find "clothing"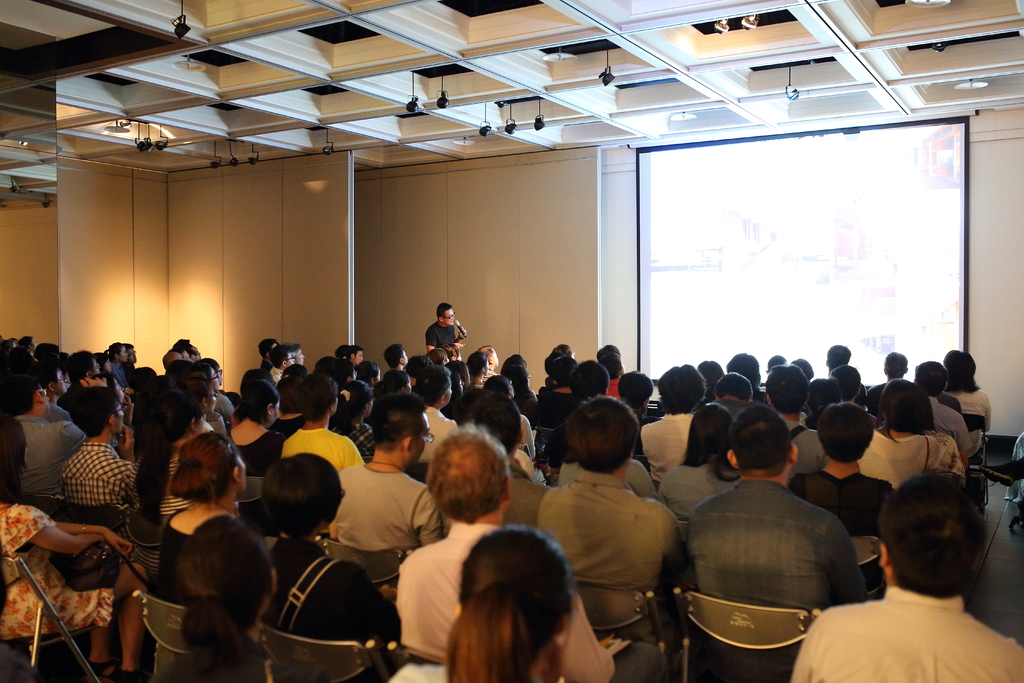
locate(482, 366, 498, 384)
